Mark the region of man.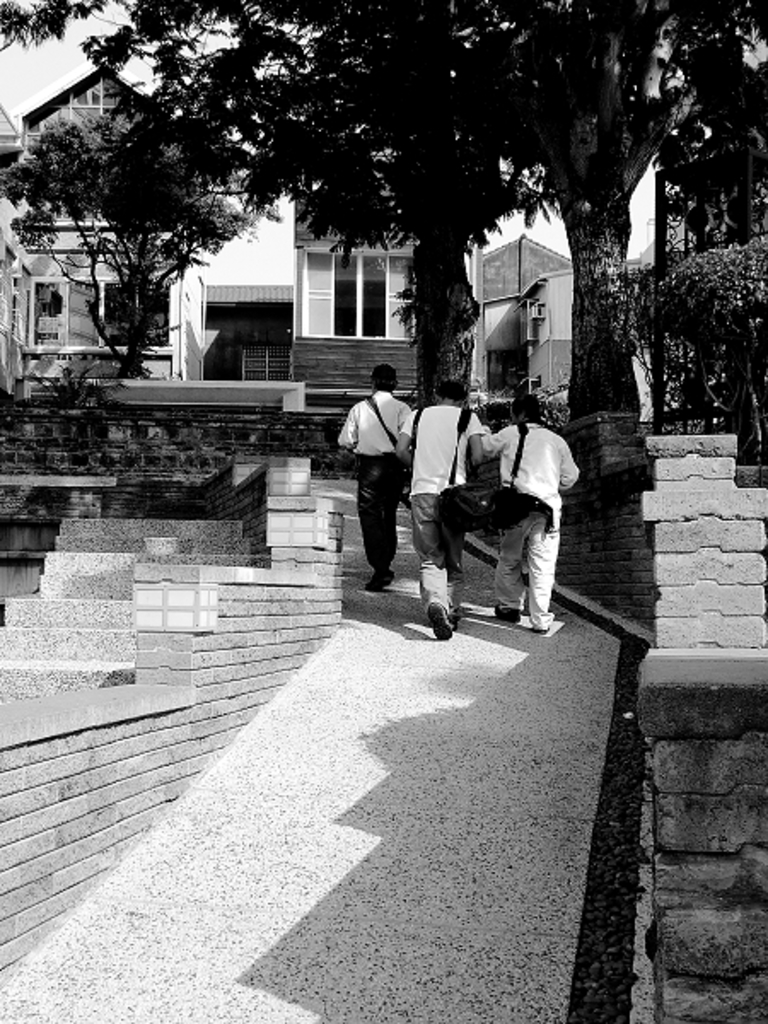
Region: bbox(338, 362, 416, 587).
